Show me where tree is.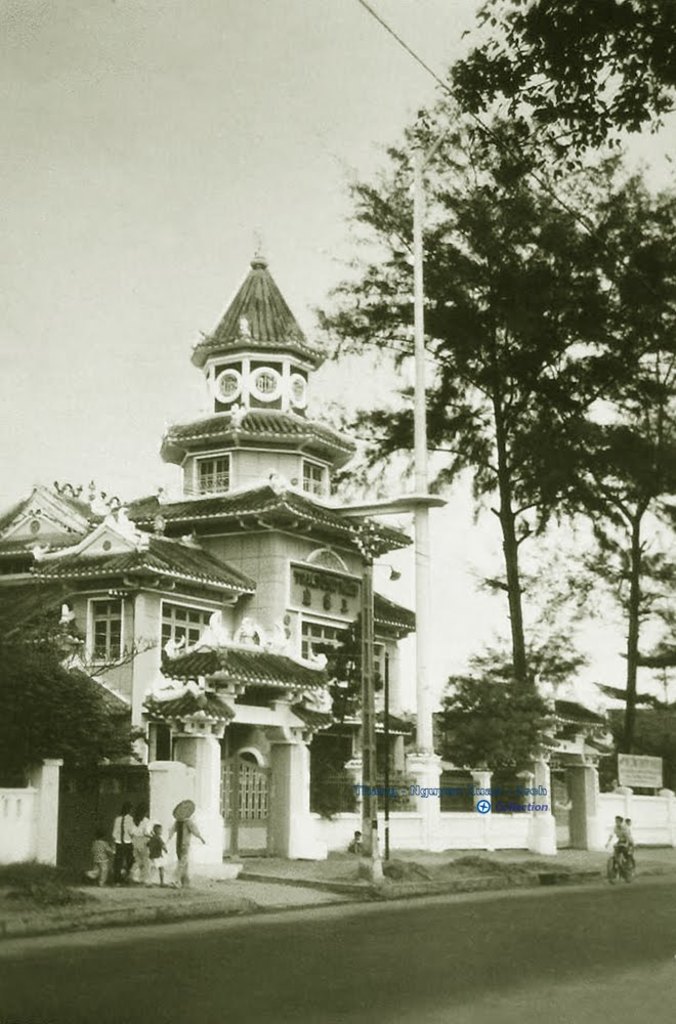
tree is at detection(466, 196, 675, 759).
